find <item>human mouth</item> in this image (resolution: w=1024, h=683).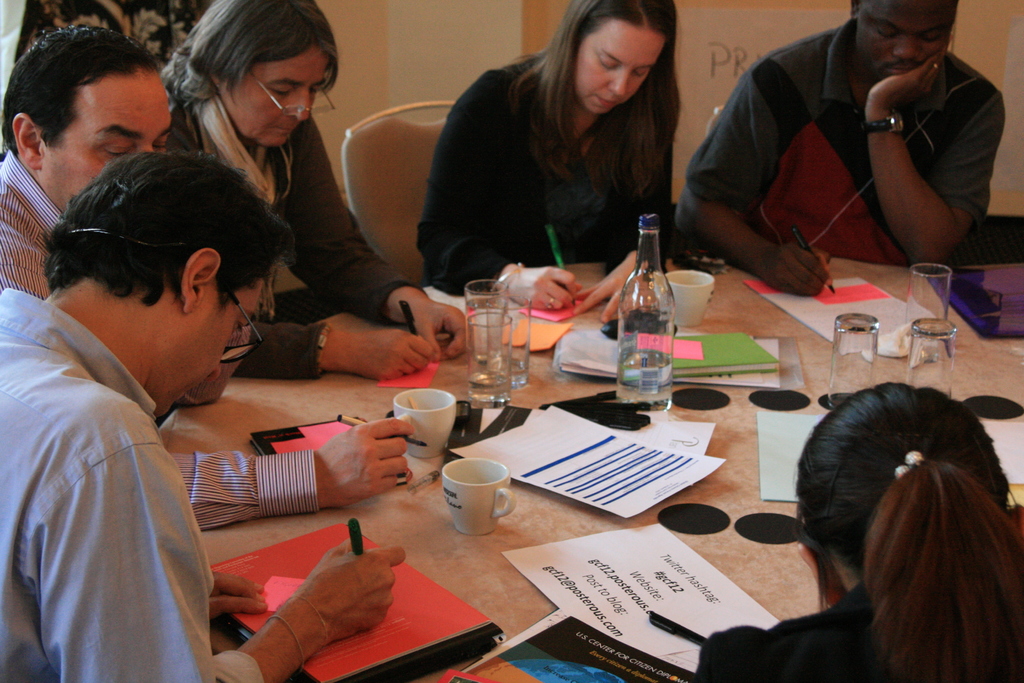
265/126/295/135.
